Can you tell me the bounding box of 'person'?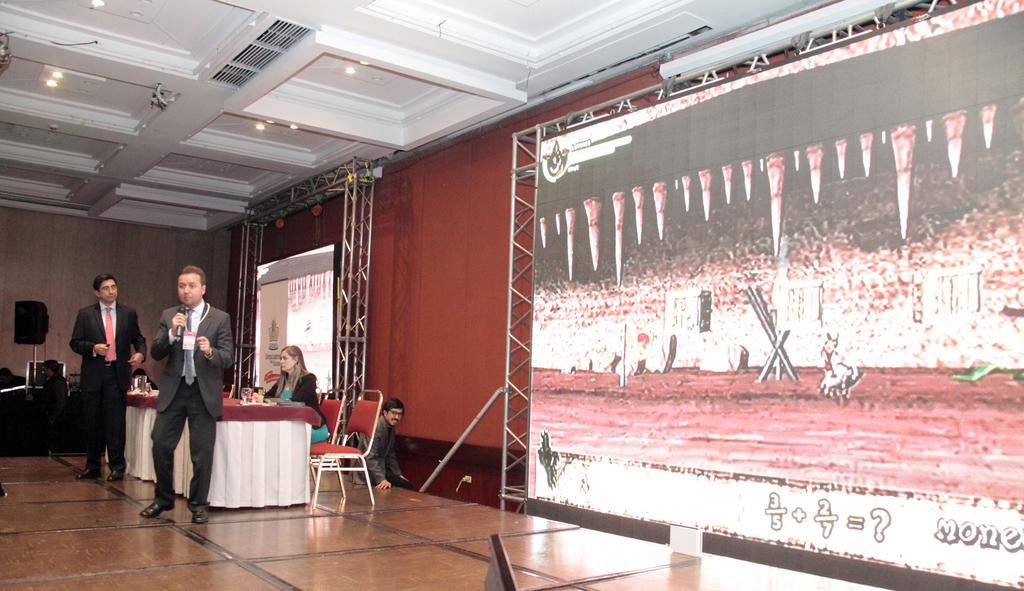
rect(268, 348, 325, 453).
